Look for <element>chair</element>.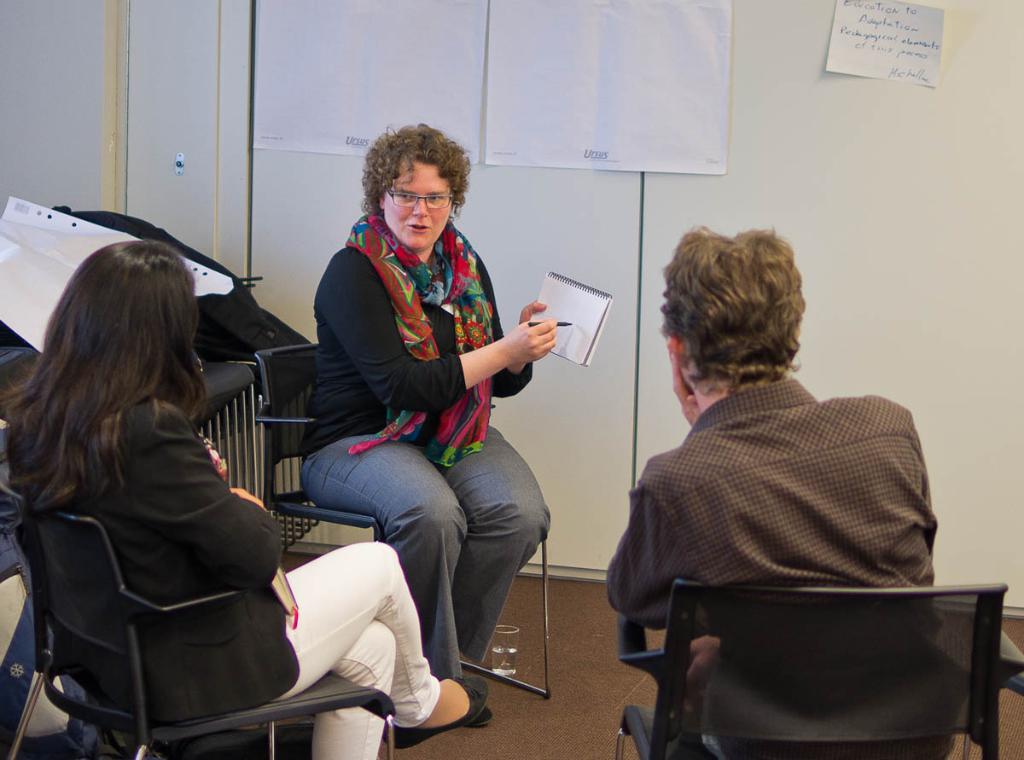
Found: bbox=[250, 344, 551, 698].
